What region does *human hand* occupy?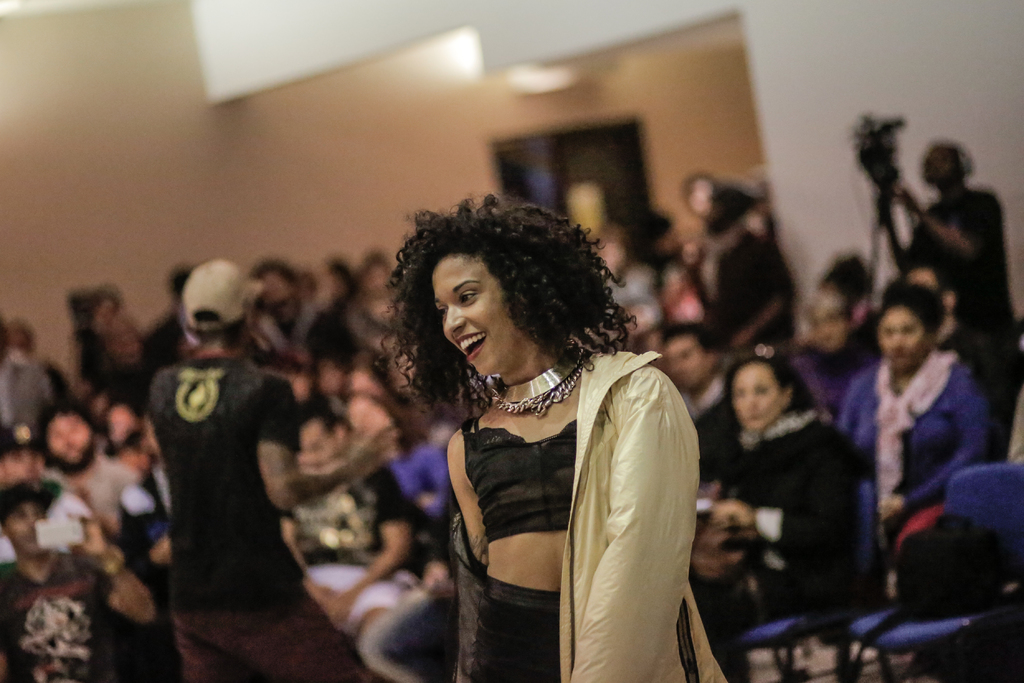
bbox=[420, 563, 451, 592].
